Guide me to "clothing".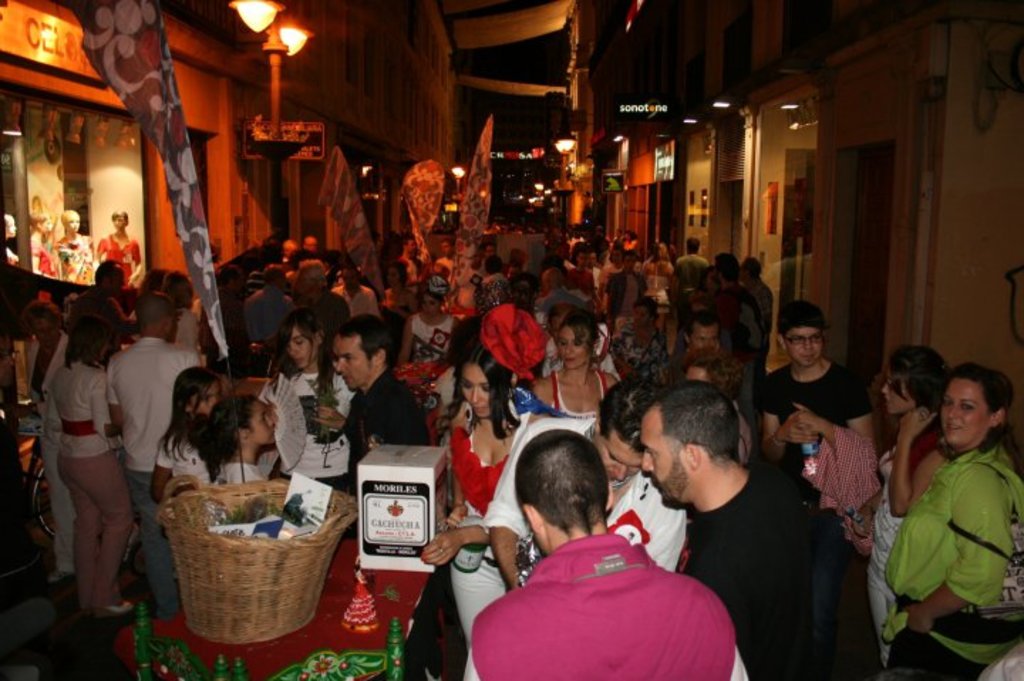
Guidance: <bbox>94, 229, 145, 280</bbox>.
